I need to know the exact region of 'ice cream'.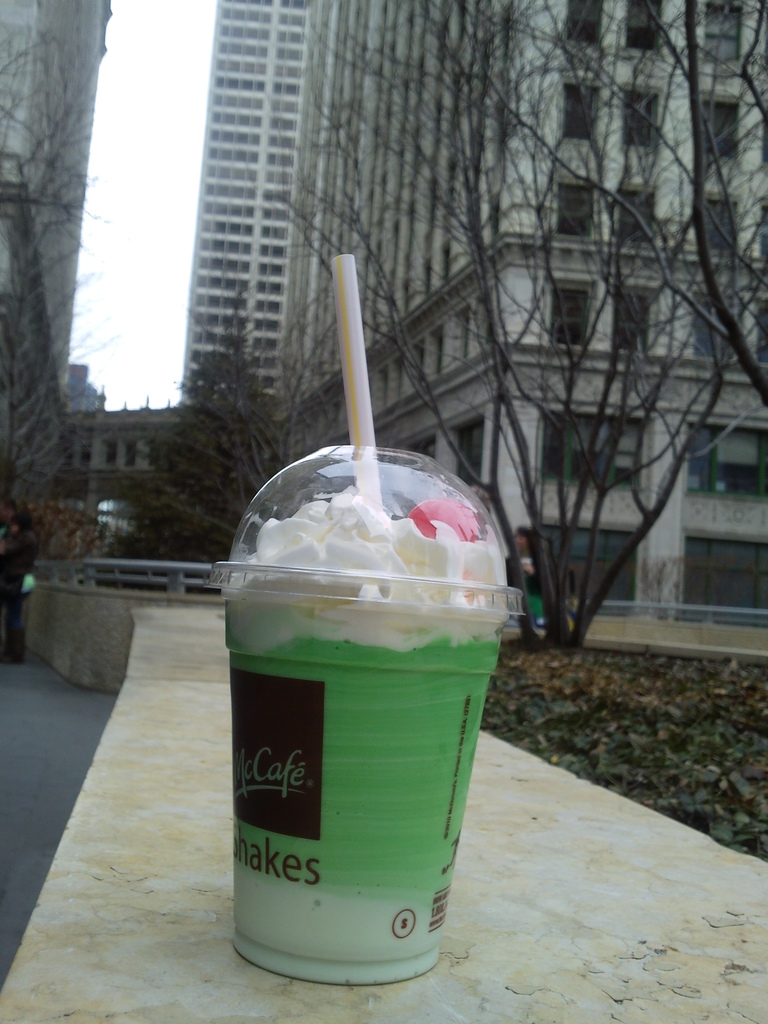
Region: pyautogui.locateOnScreen(219, 431, 485, 918).
